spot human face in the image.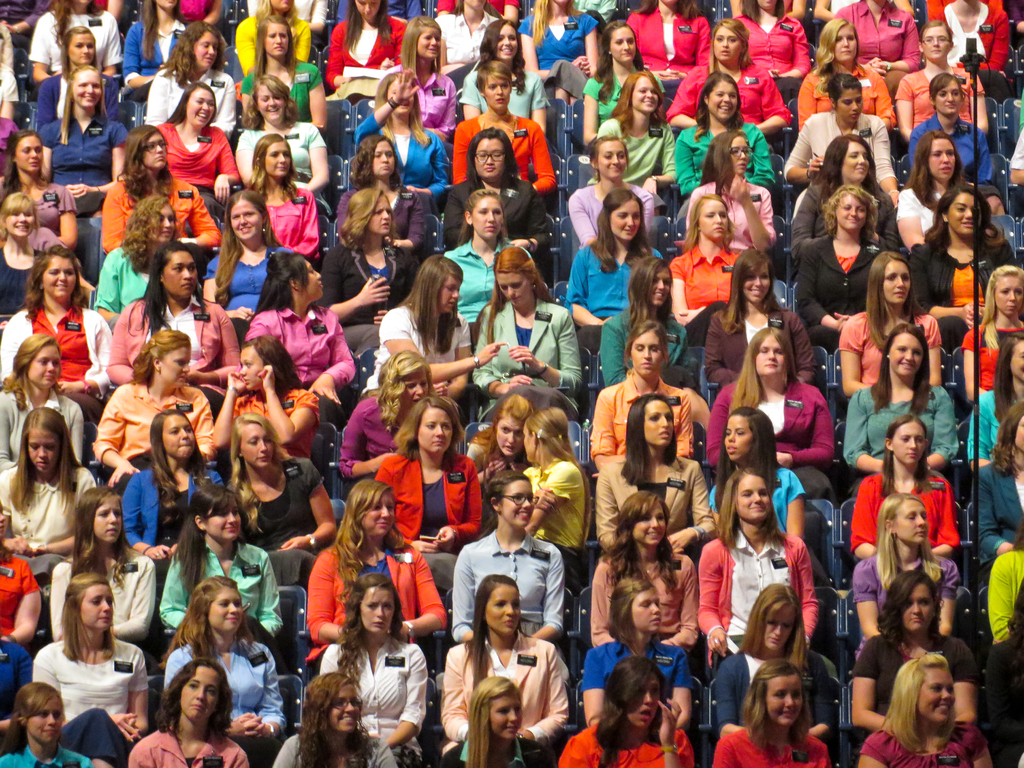
human face found at [x1=28, y1=698, x2=67, y2=743].
